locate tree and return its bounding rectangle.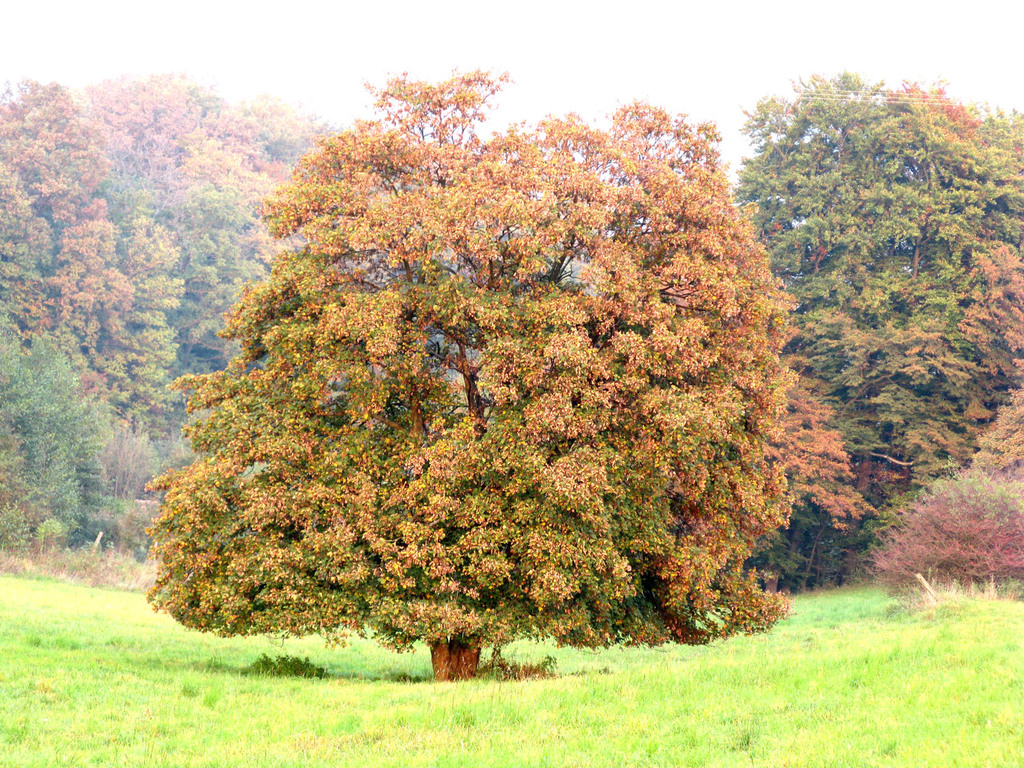
147,44,836,655.
